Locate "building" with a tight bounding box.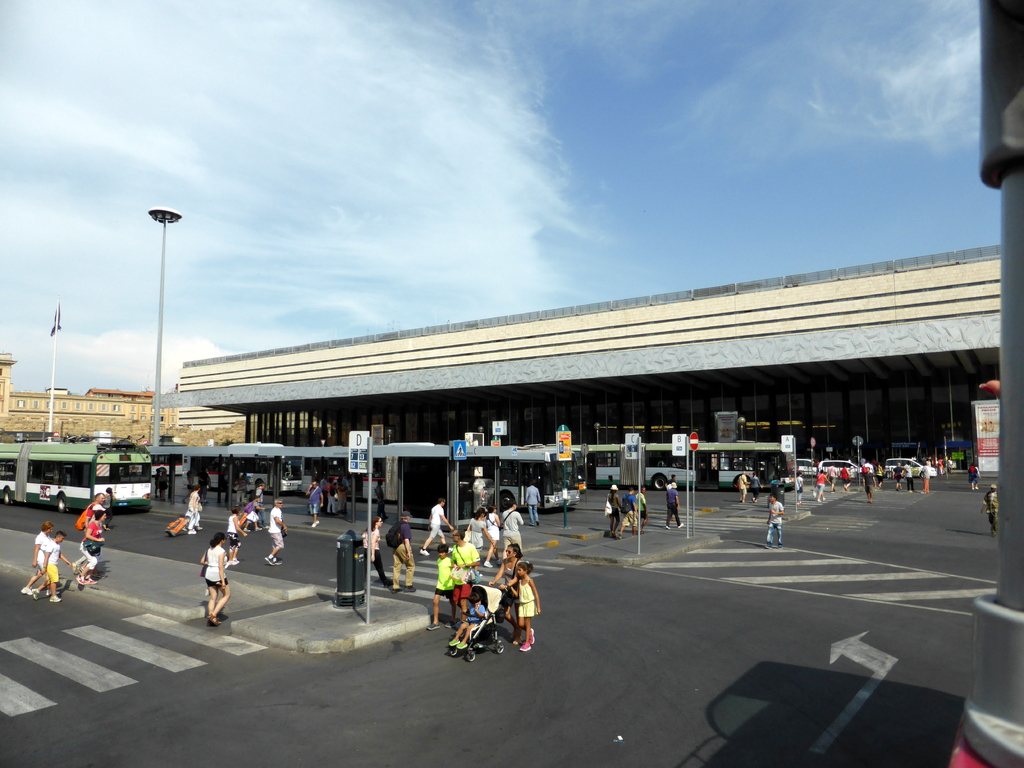
detection(0, 346, 246, 454).
